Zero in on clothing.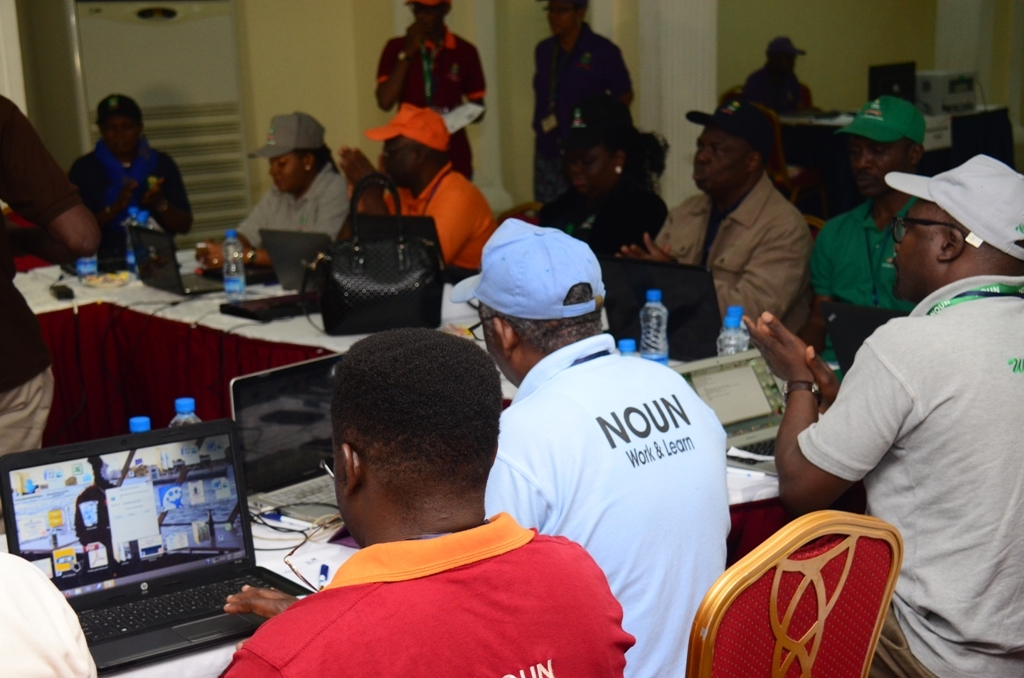
Zeroed in: left=651, top=171, right=812, bottom=339.
